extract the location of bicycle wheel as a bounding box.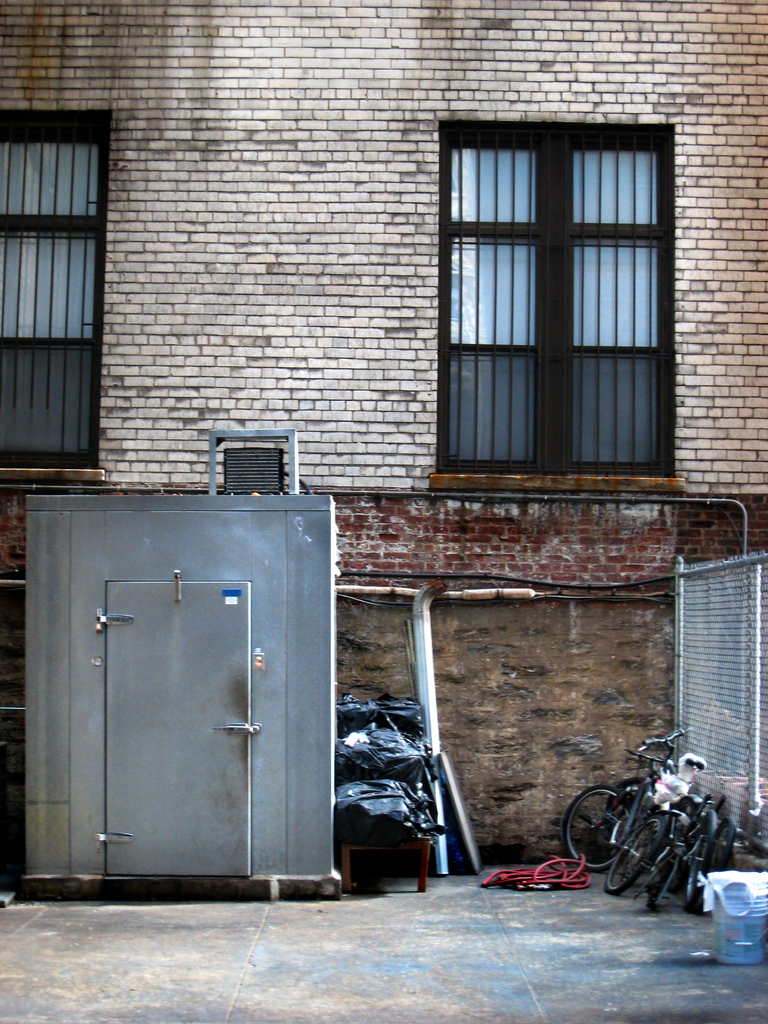
(601, 812, 664, 893).
